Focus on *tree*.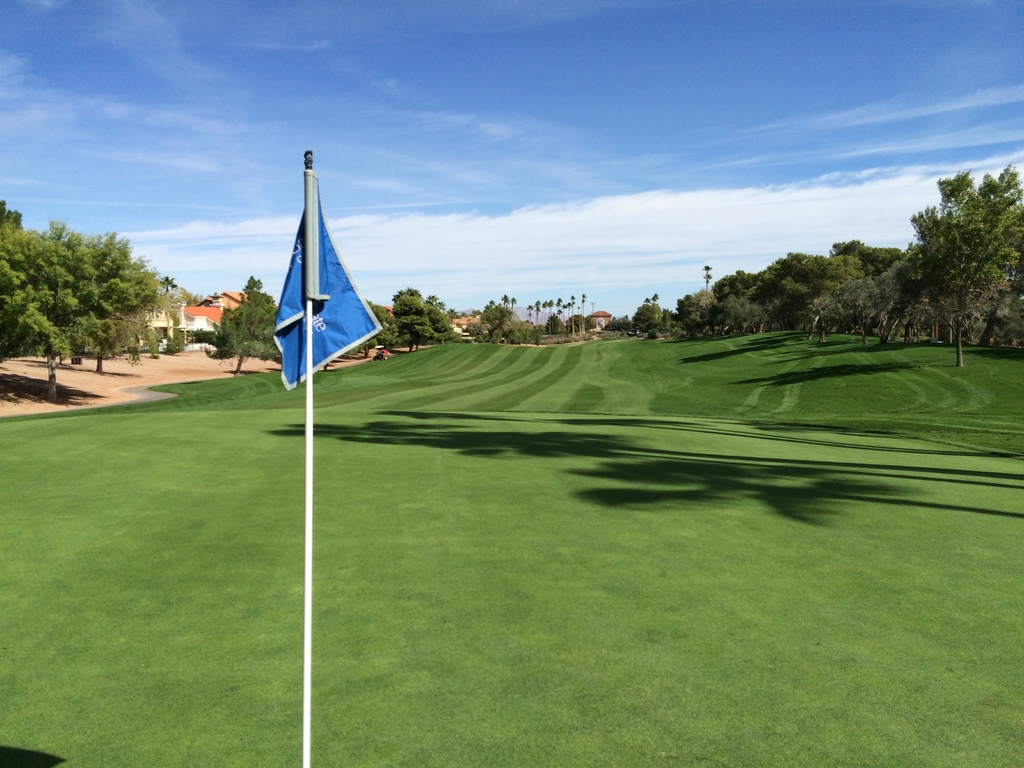
Focused at pyautogui.locateOnScreen(538, 300, 549, 330).
